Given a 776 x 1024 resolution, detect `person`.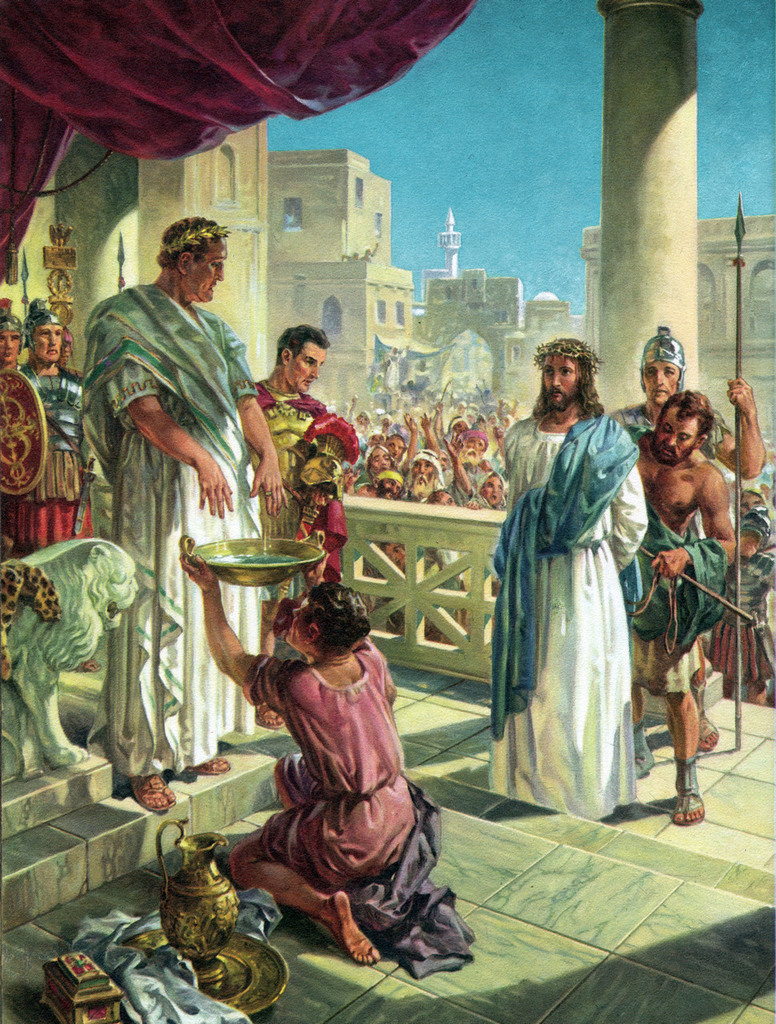
region(82, 223, 283, 820).
